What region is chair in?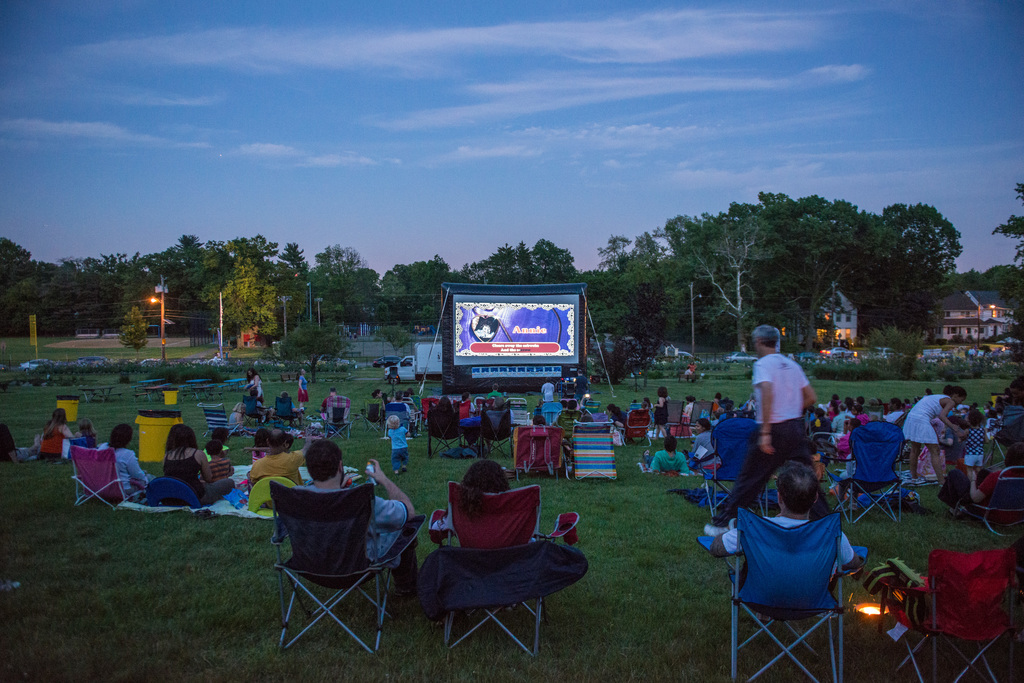
[696,416,770,526].
